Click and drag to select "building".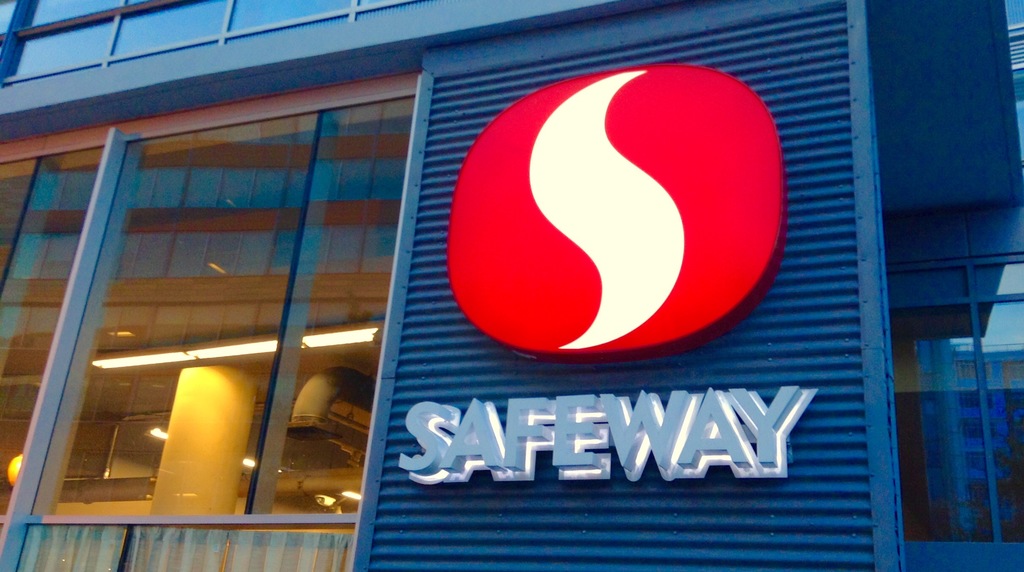
Selection: box(0, 0, 1023, 571).
